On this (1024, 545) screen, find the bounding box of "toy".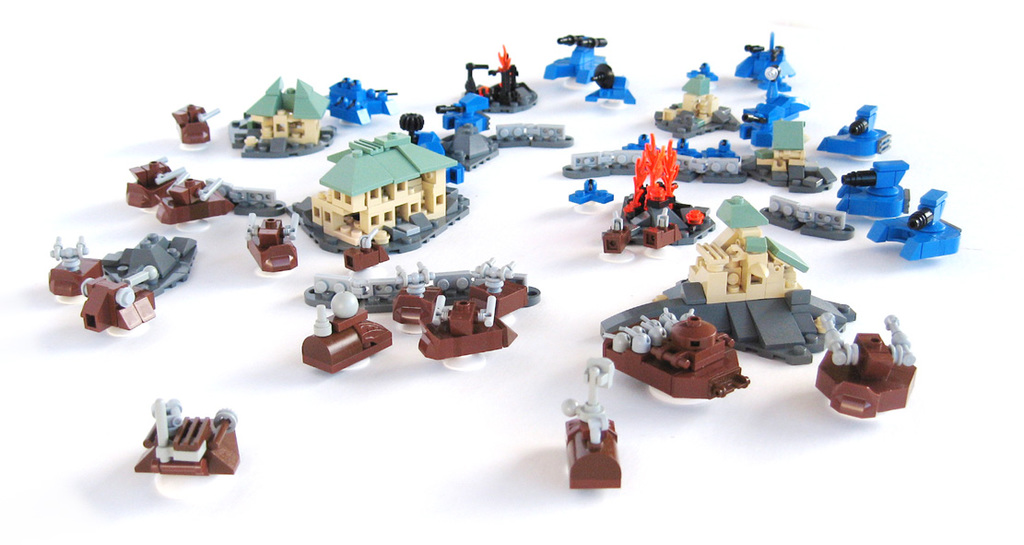
Bounding box: 379 259 552 314.
